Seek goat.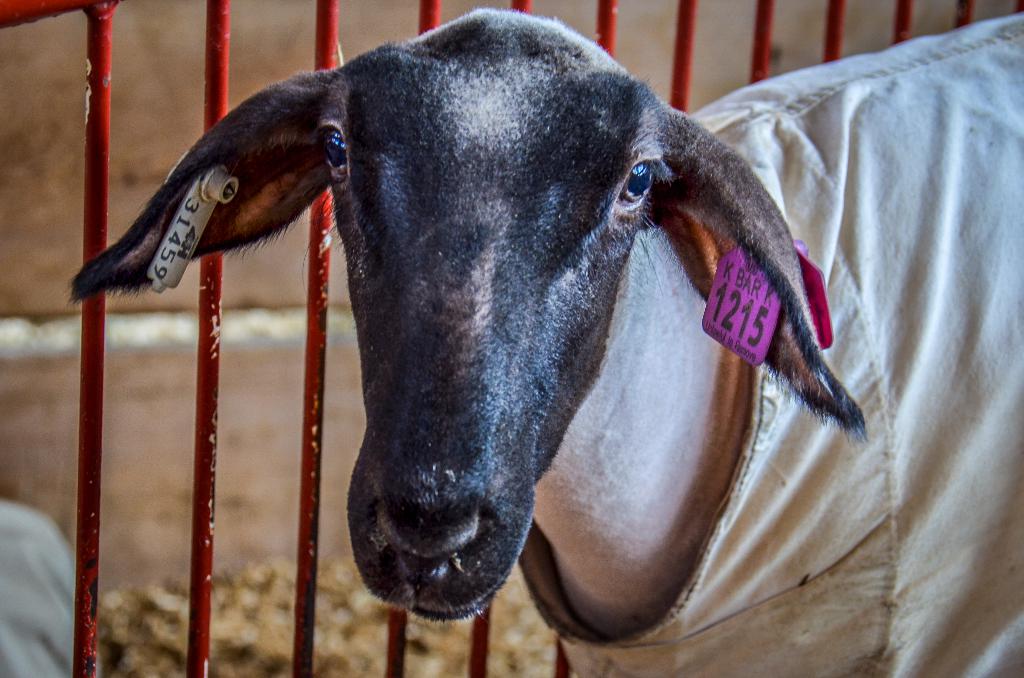
left=65, top=8, right=1023, bottom=676.
